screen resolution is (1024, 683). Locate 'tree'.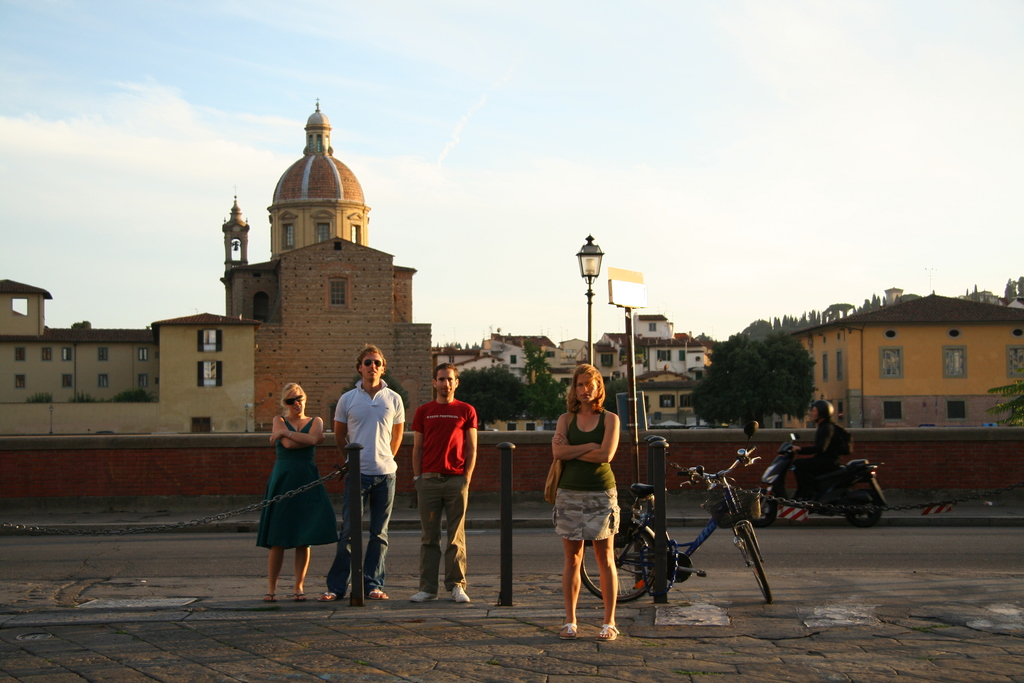
l=699, t=322, r=835, b=426.
